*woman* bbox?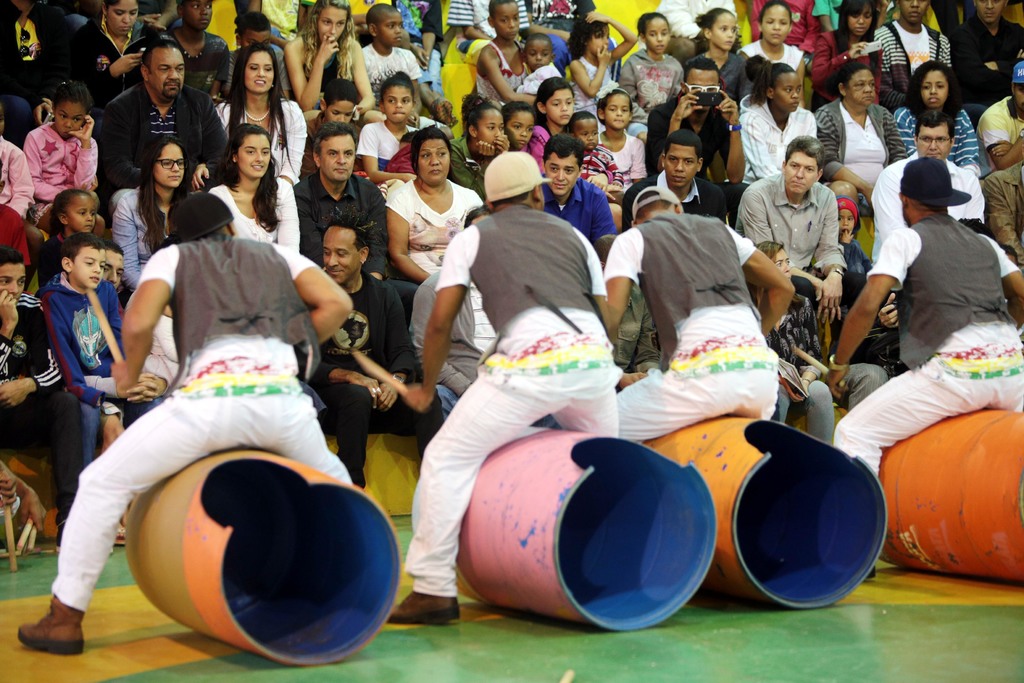
box=[739, 51, 819, 192]
